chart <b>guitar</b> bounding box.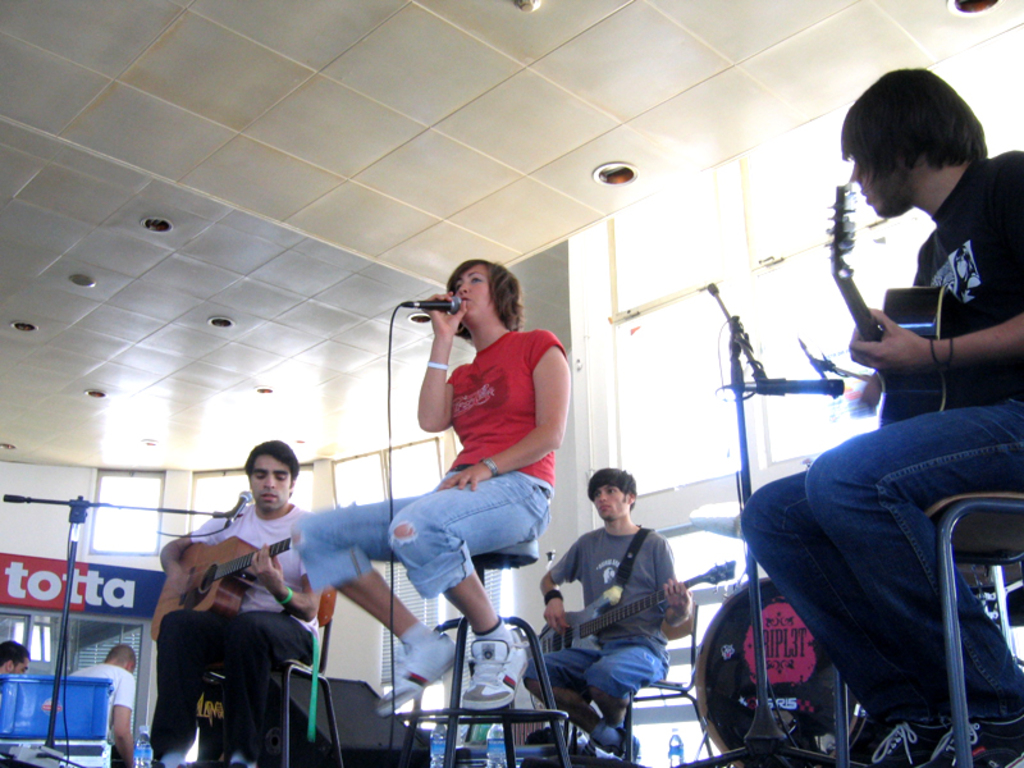
Charted: 538, 556, 737, 659.
